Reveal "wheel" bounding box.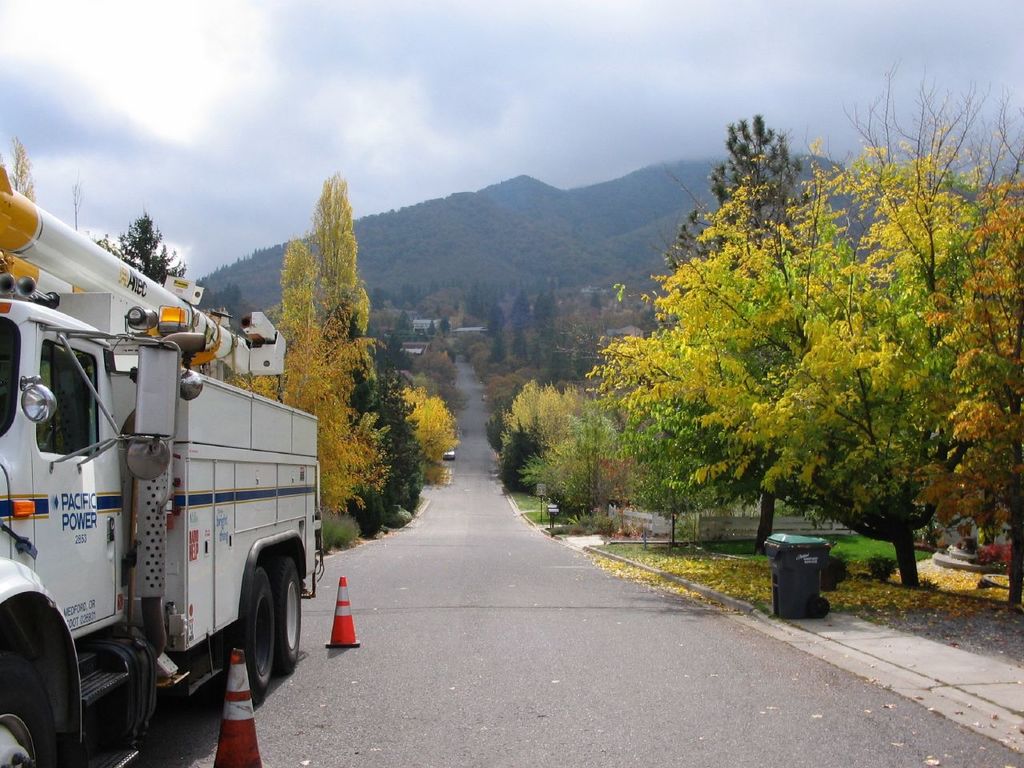
Revealed: 0:646:57:767.
